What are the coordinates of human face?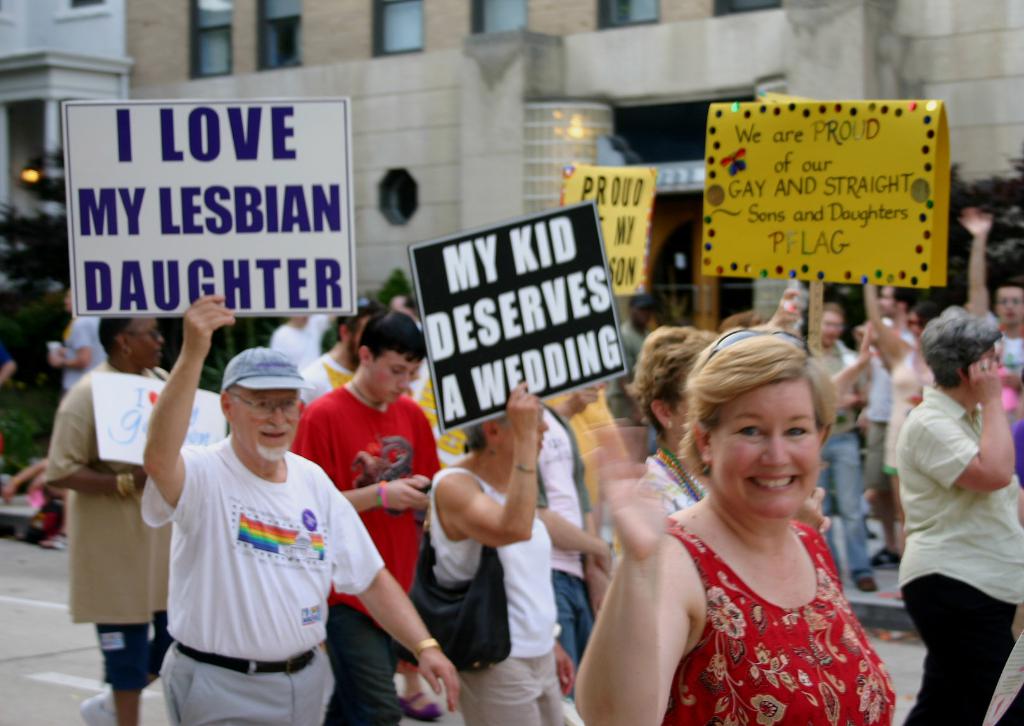
box=[995, 287, 1023, 327].
